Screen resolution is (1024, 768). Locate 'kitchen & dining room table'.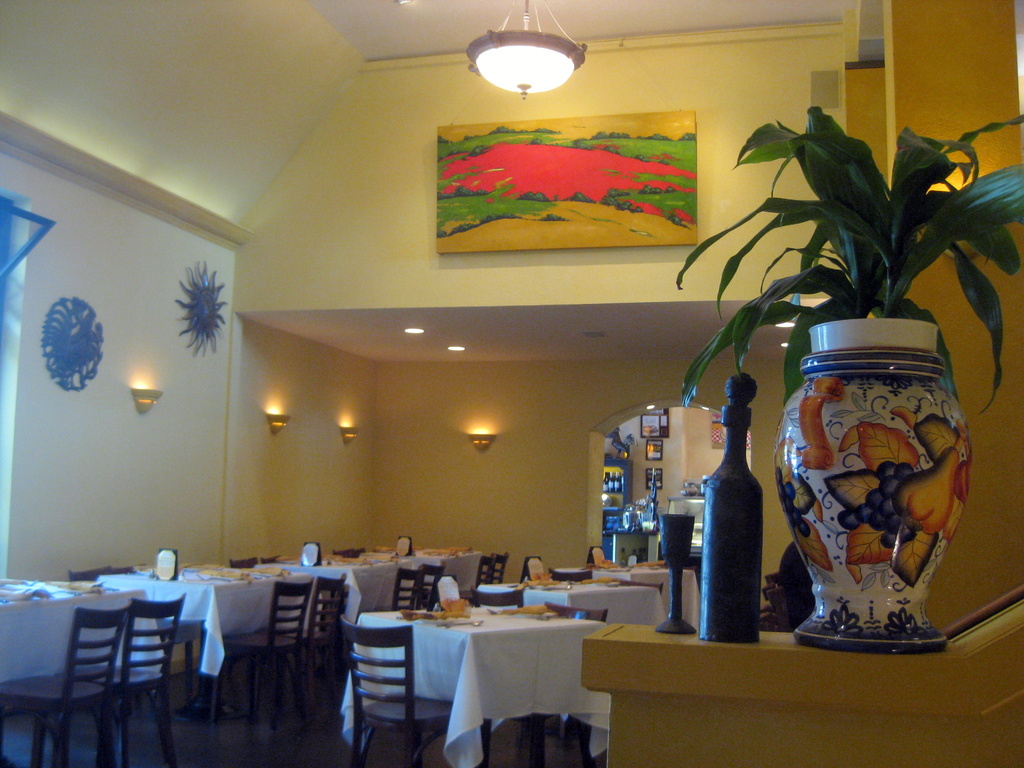
{"x1": 332, "y1": 582, "x2": 657, "y2": 755}.
